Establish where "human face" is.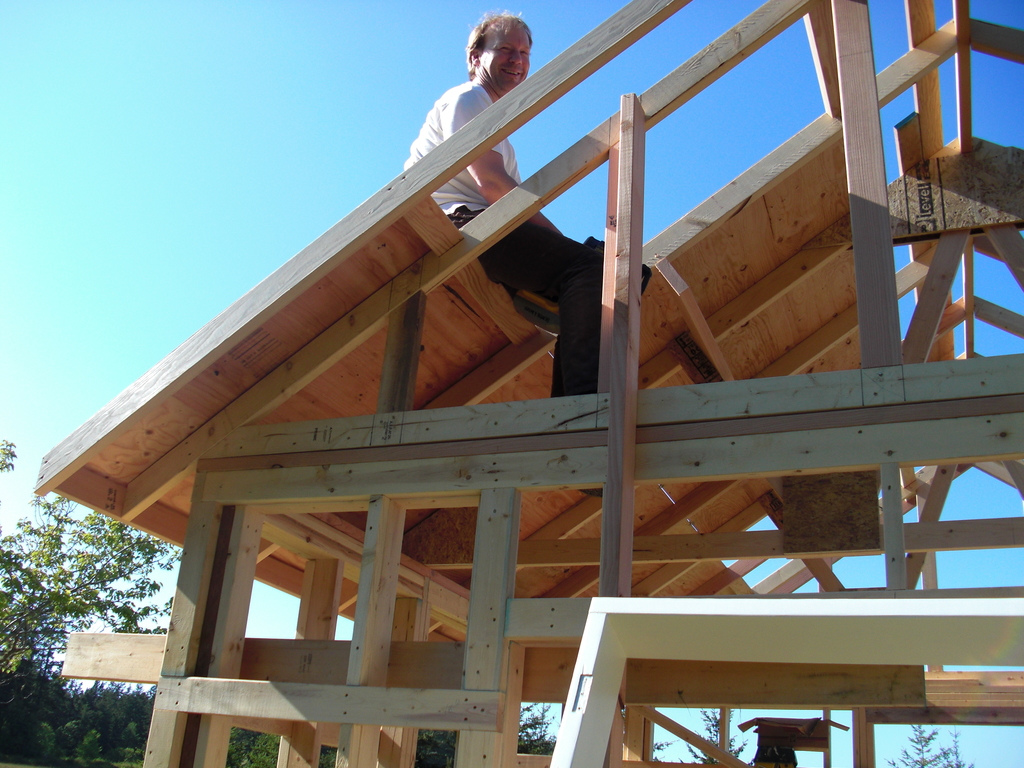
Established at left=479, top=29, right=527, bottom=90.
